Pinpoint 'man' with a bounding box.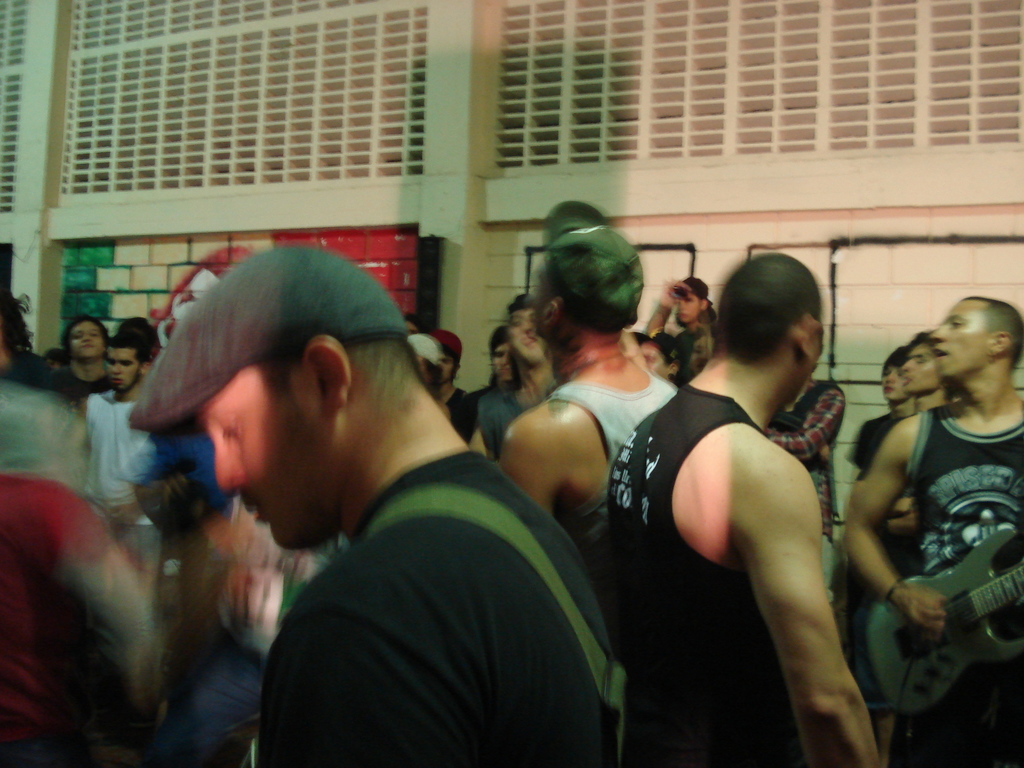
(x1=86, y1=329, x2=154, y2=574).
